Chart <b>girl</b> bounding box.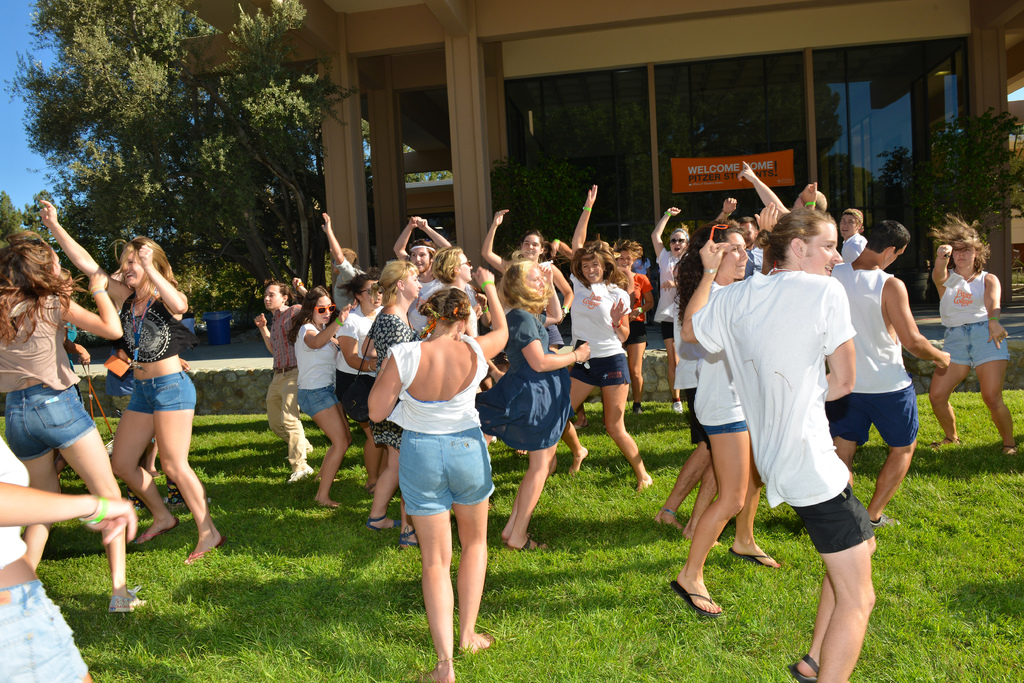
Charted: box(332, 264, 388, 494).
